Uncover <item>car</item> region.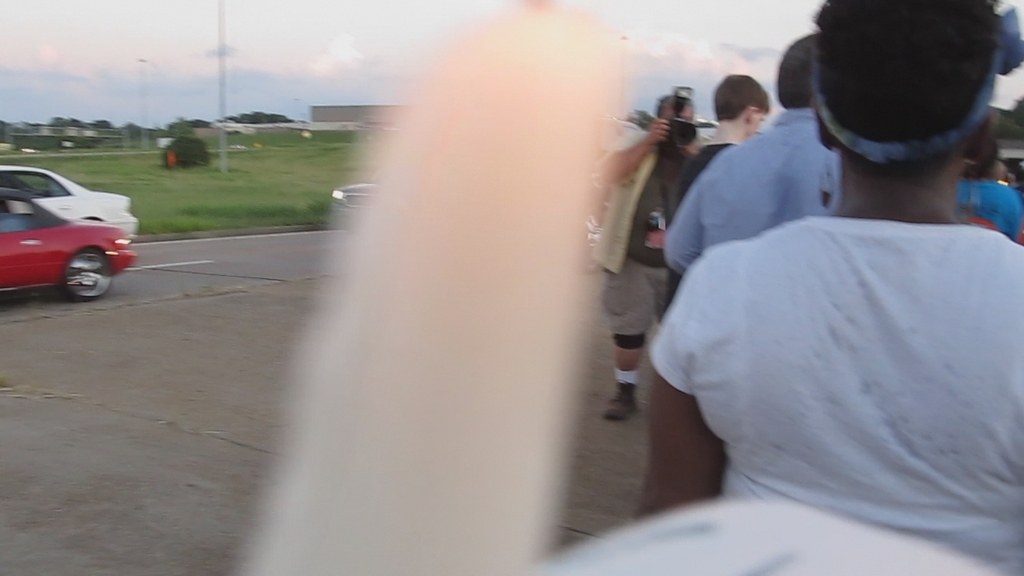
Uncovered: (1, 166, 146, 239).
